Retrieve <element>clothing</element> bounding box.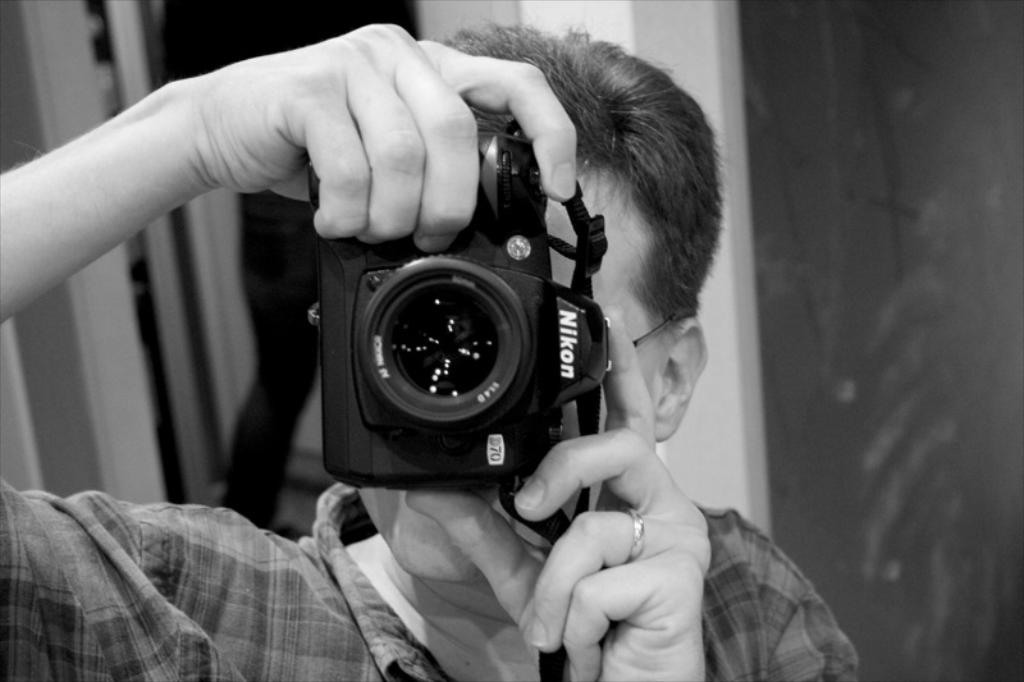
Bounding box: select_region(0, 477, 859, 681).
